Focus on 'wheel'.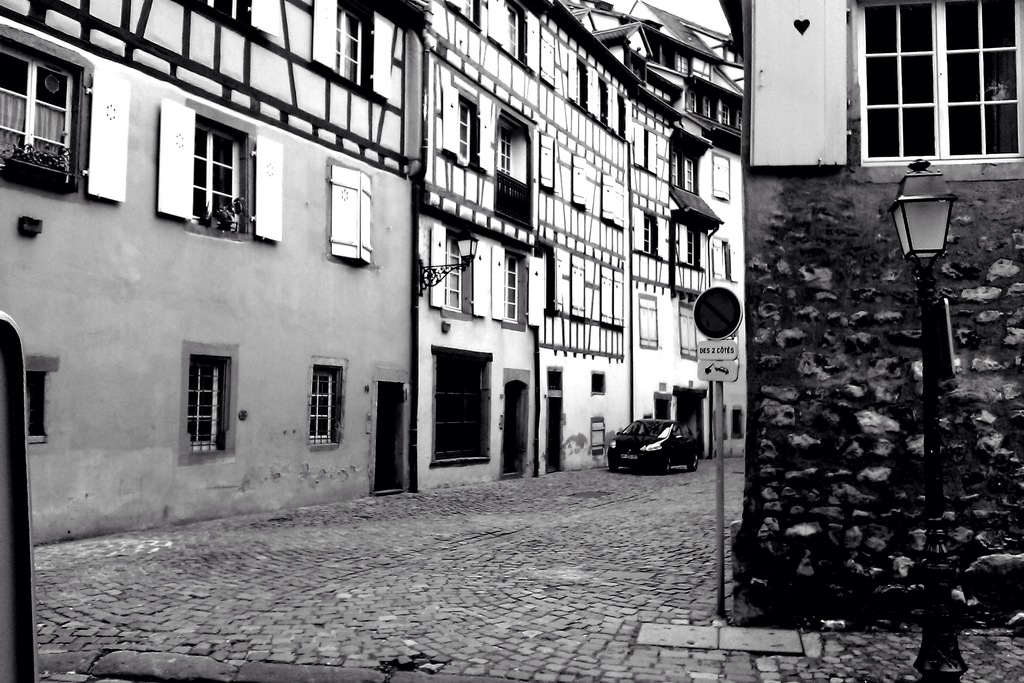
Focused at 609 466 618 472.
